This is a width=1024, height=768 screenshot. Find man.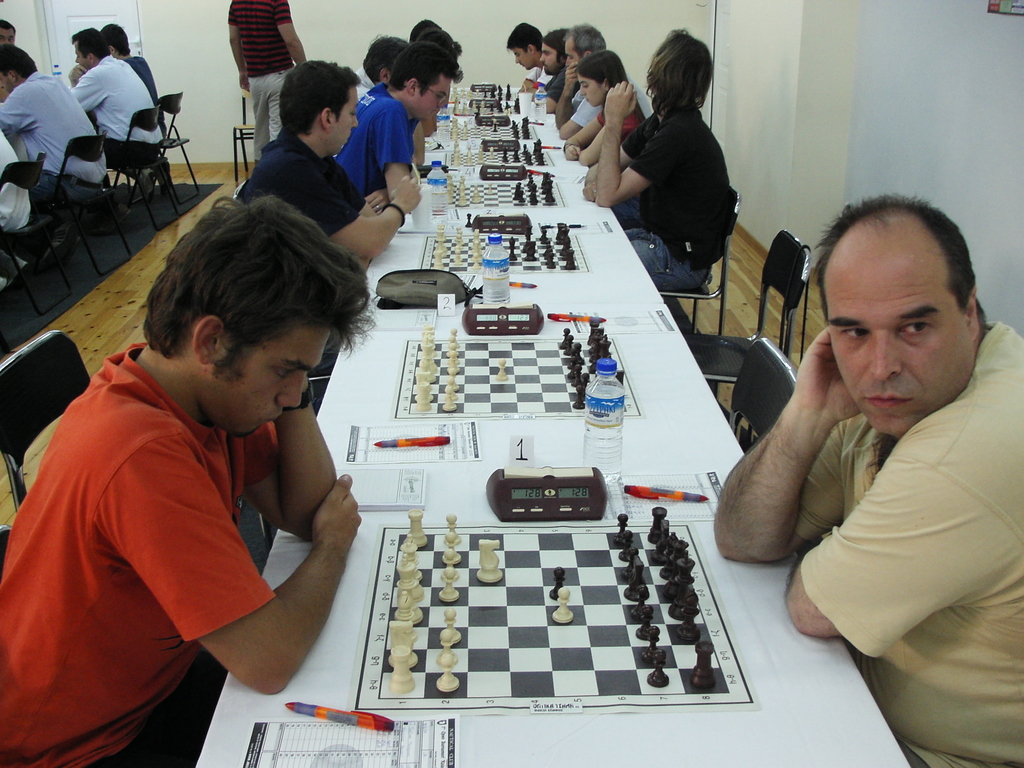
Bounding box: x1=353 y1=34 x2=412 y2=147.
